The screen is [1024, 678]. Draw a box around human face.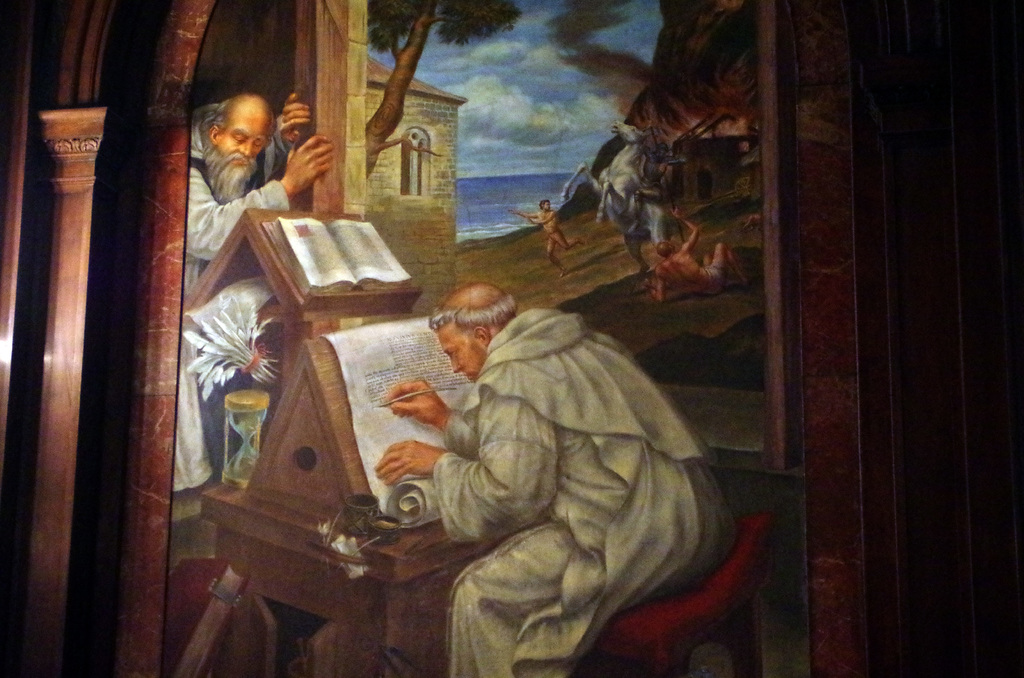
{"left": 214, "top": 117, "right": 271, "bottom": 182}.
